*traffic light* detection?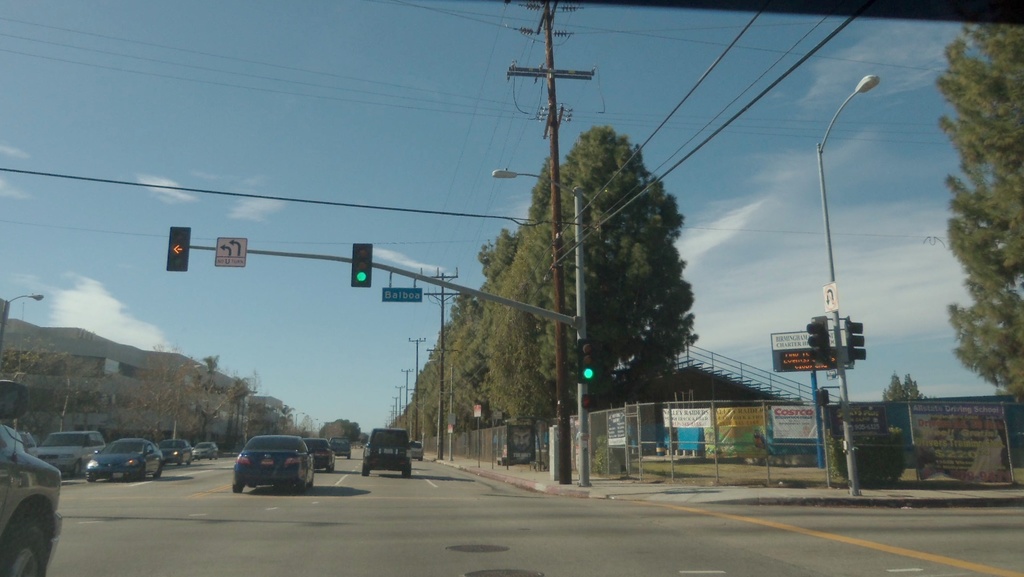
<bbox>843, 314, 867, 363</bbox>
